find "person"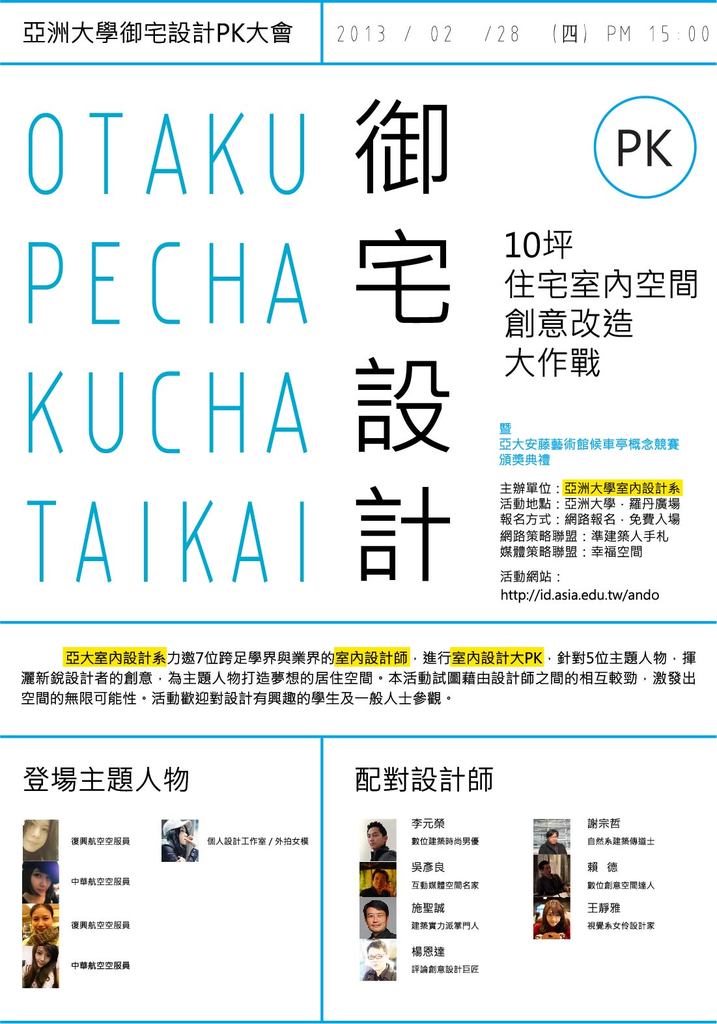
locate(22, 818, 57, 860)
